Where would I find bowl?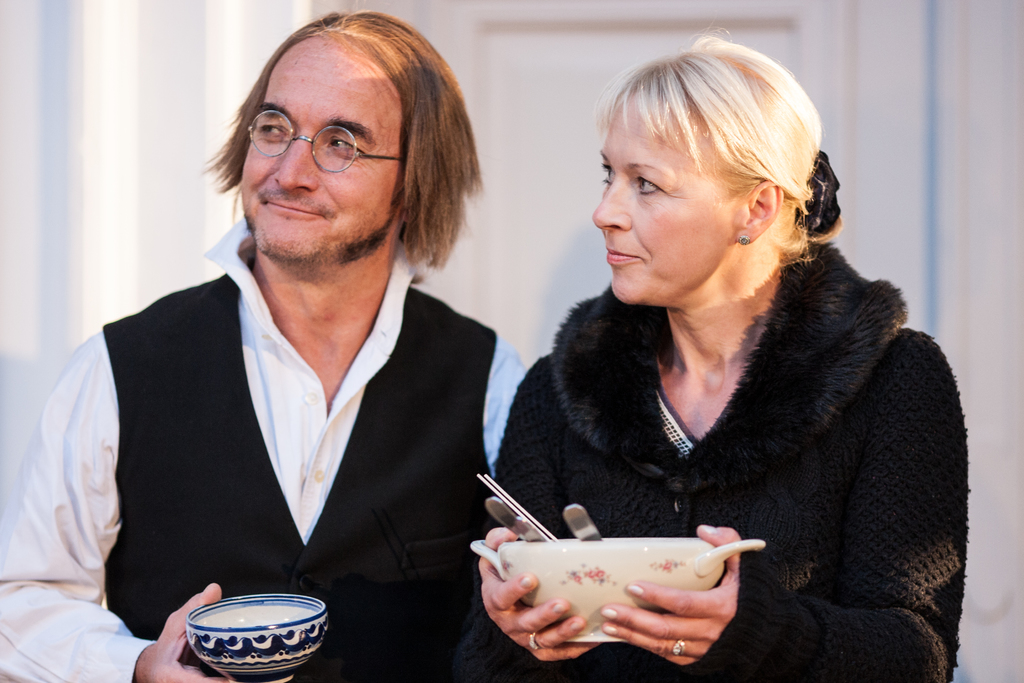
At Rect(173, 590, 324, 675).
